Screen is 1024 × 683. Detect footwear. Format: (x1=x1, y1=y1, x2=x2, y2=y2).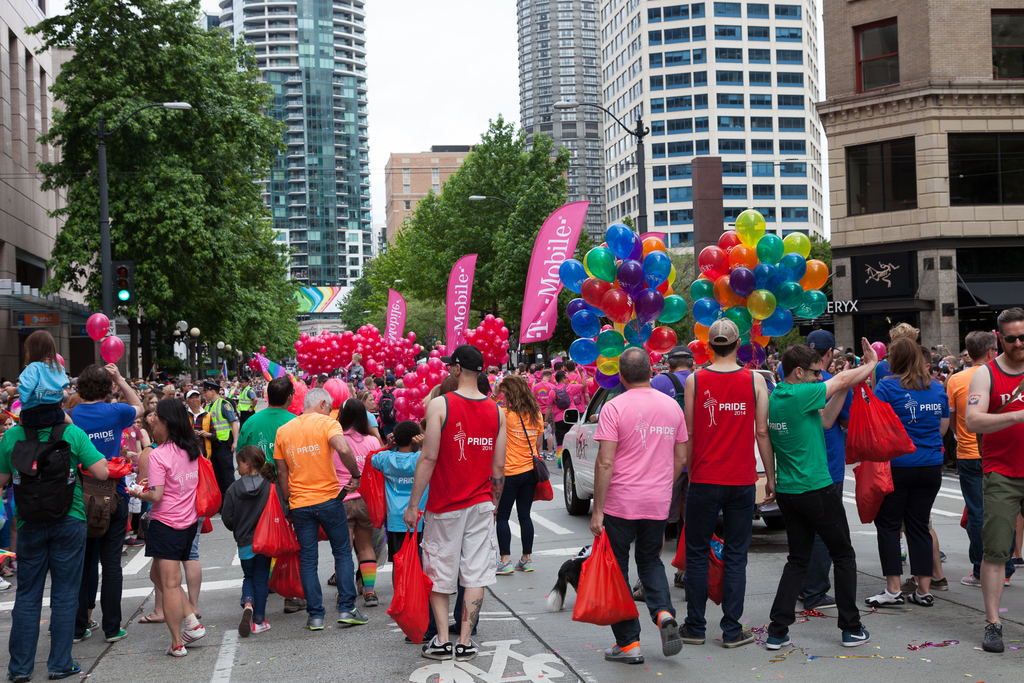
(x1=180, y1=625, x2=206, y2=646).
